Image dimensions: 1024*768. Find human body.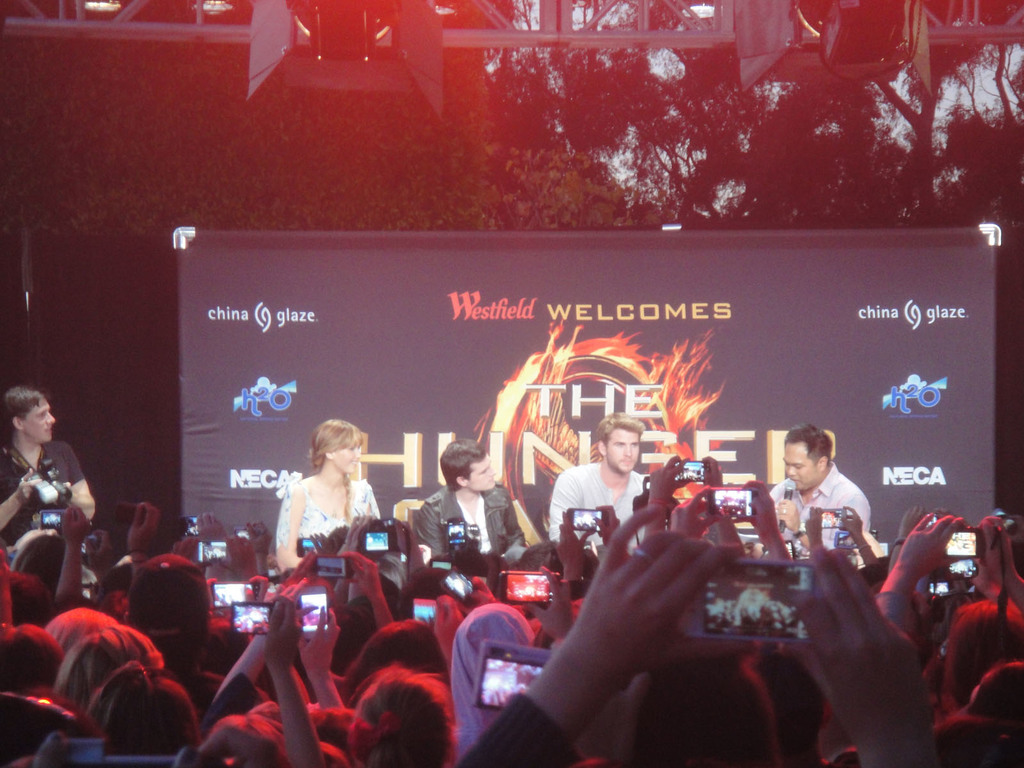
left=765, top=422, right=879, bottom=572.
